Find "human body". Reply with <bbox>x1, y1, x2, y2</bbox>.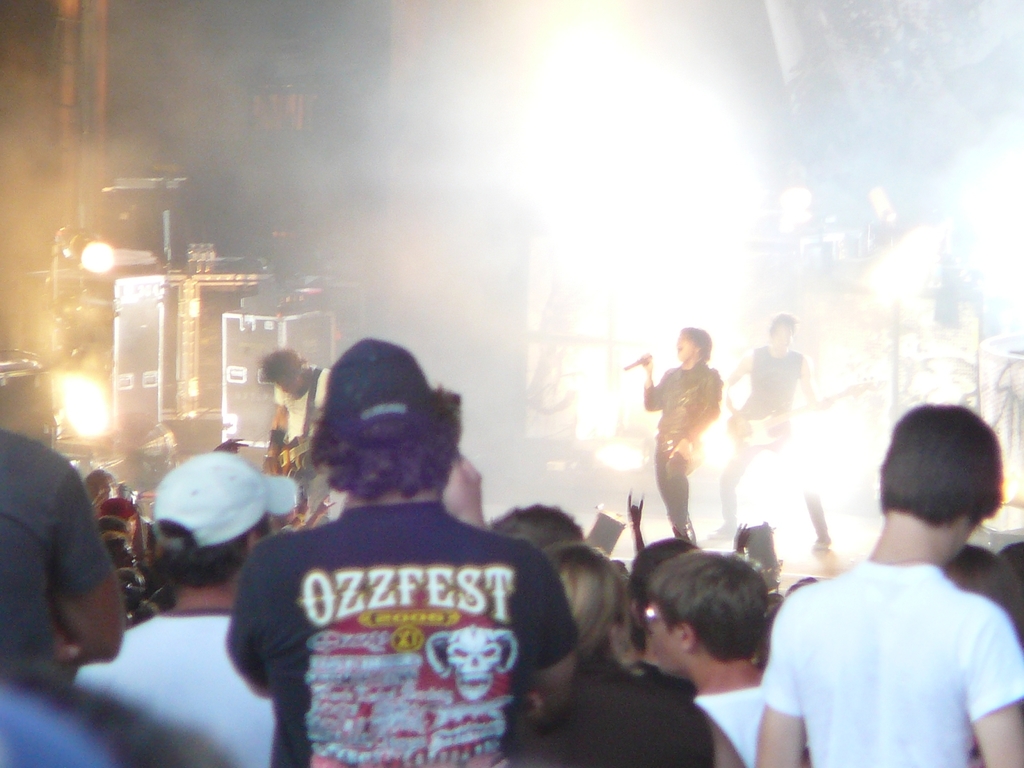
<bbox>264, 342, 333, 524</bbox>.
